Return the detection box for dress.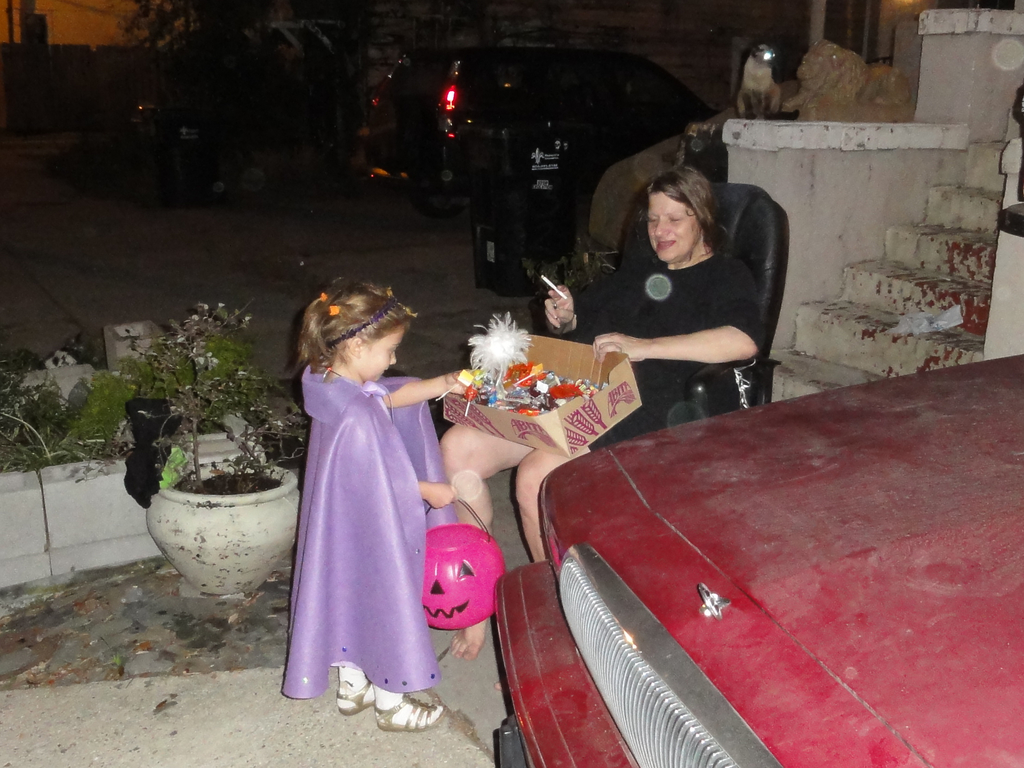
<box>568,252,765,452</box>.
